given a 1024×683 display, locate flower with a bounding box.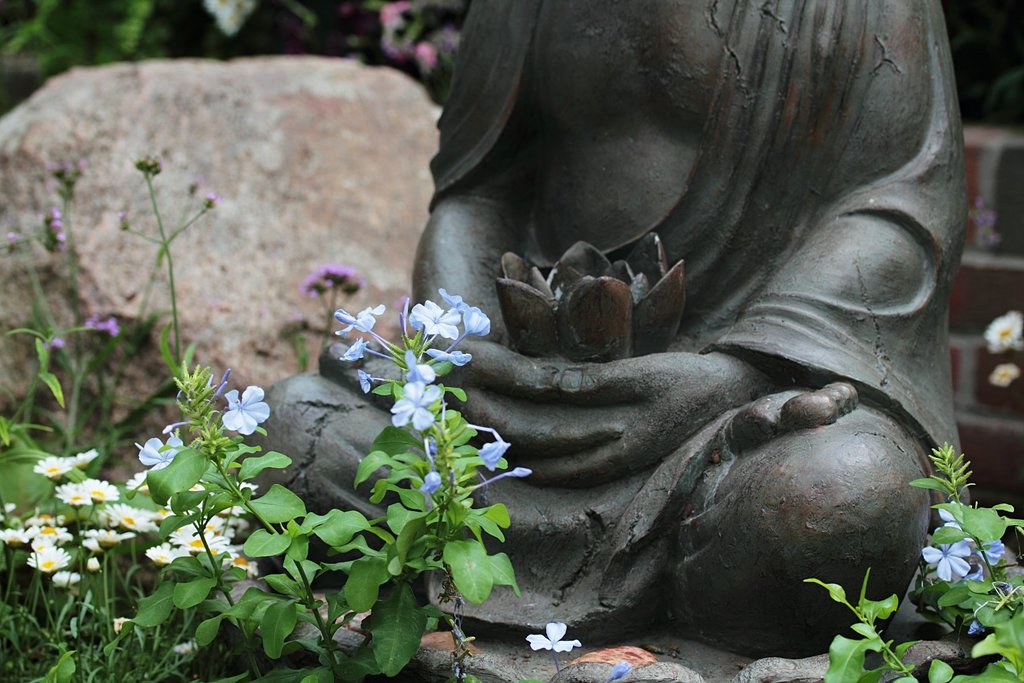
Located: [982,317,1013,360].
